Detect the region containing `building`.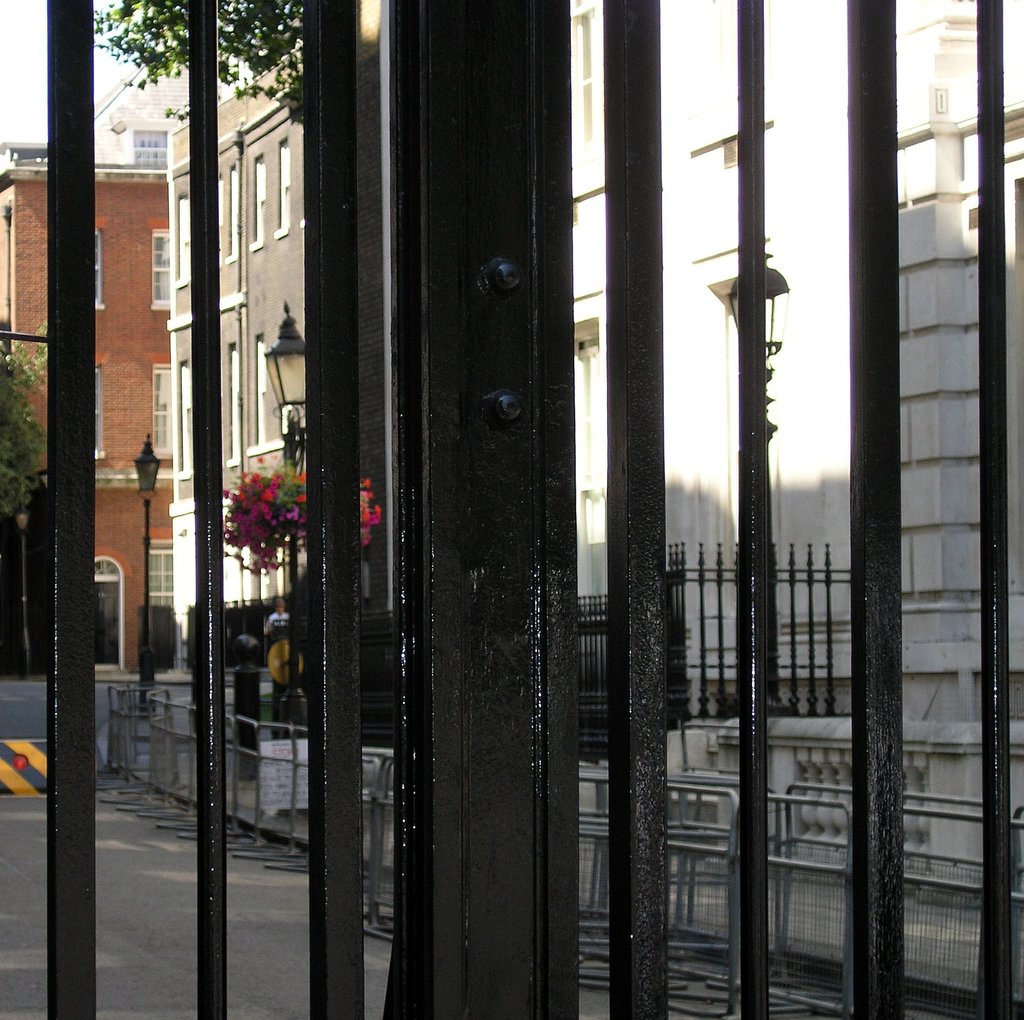
x1=386, y1=0, x2=1023, y2=907.
